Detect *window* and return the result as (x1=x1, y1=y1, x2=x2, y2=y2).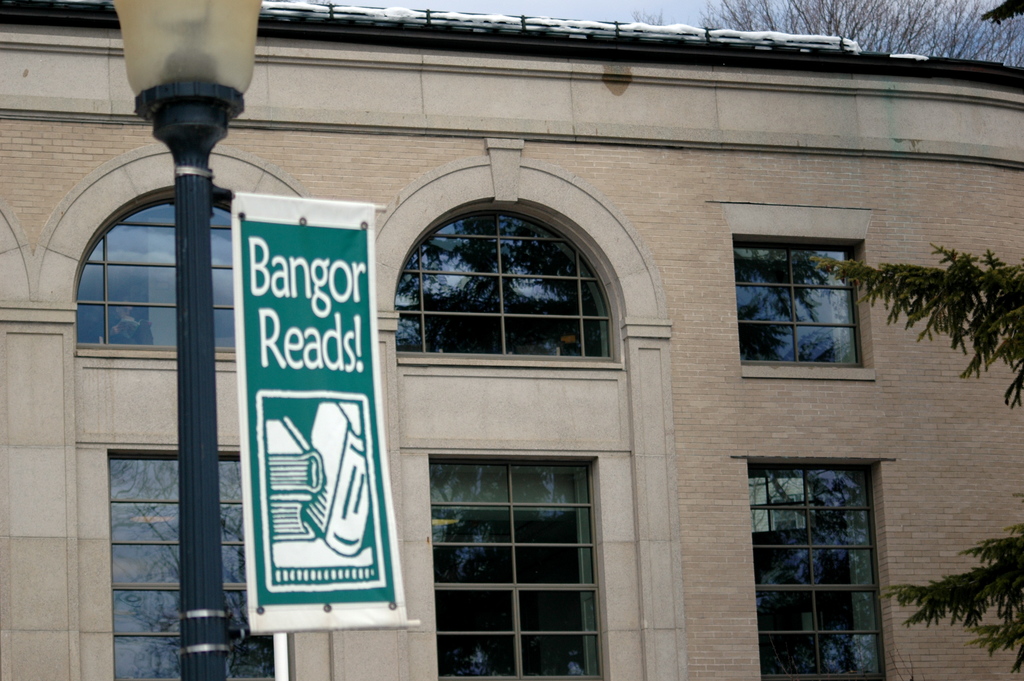
(x1=75, y1=193, x2=236, y2=350).
